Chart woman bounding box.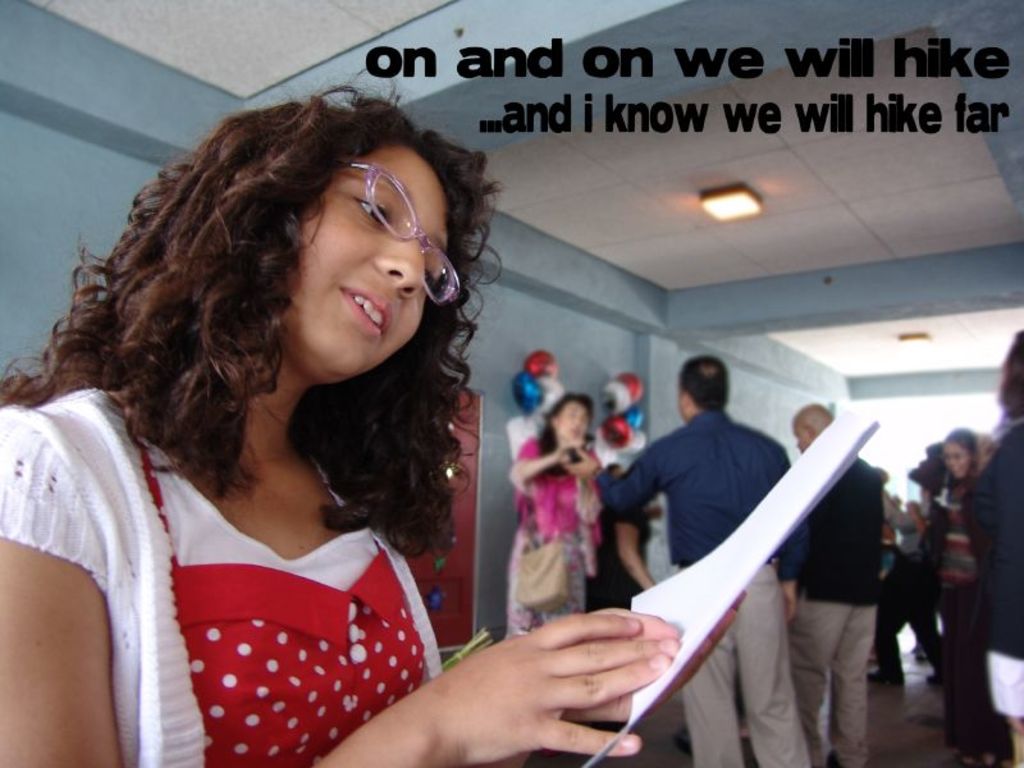
Charted: 498:393:604:644.
